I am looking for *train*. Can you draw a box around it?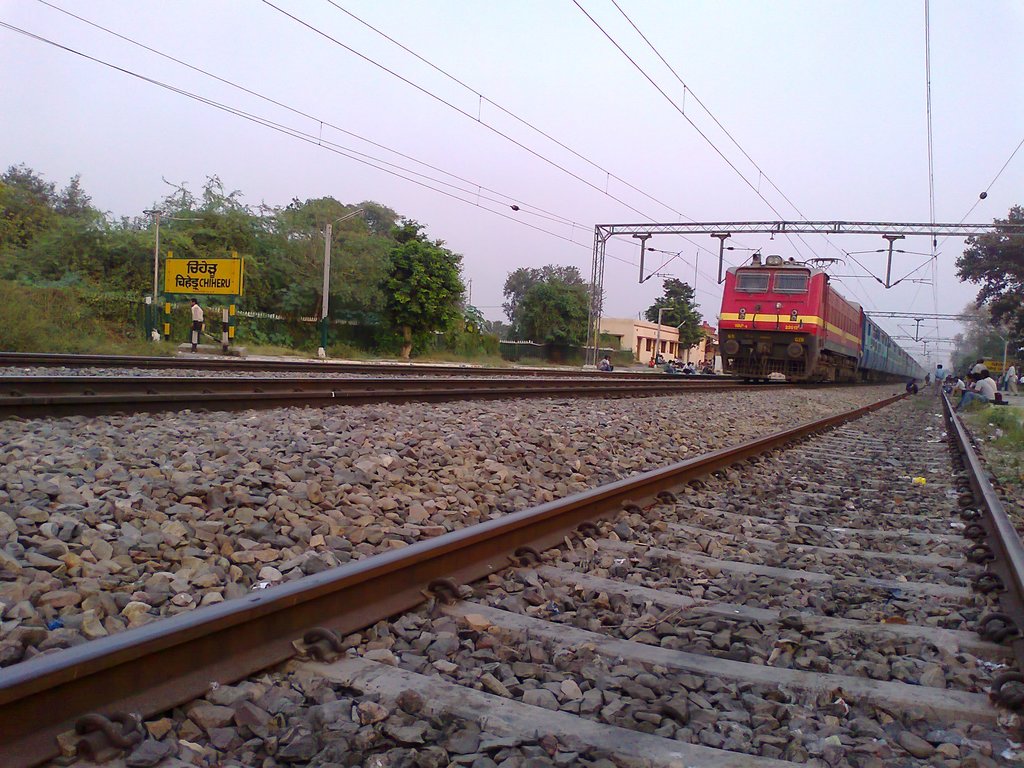
Sure, the bounding box is region(718, 252, 932, 378).
